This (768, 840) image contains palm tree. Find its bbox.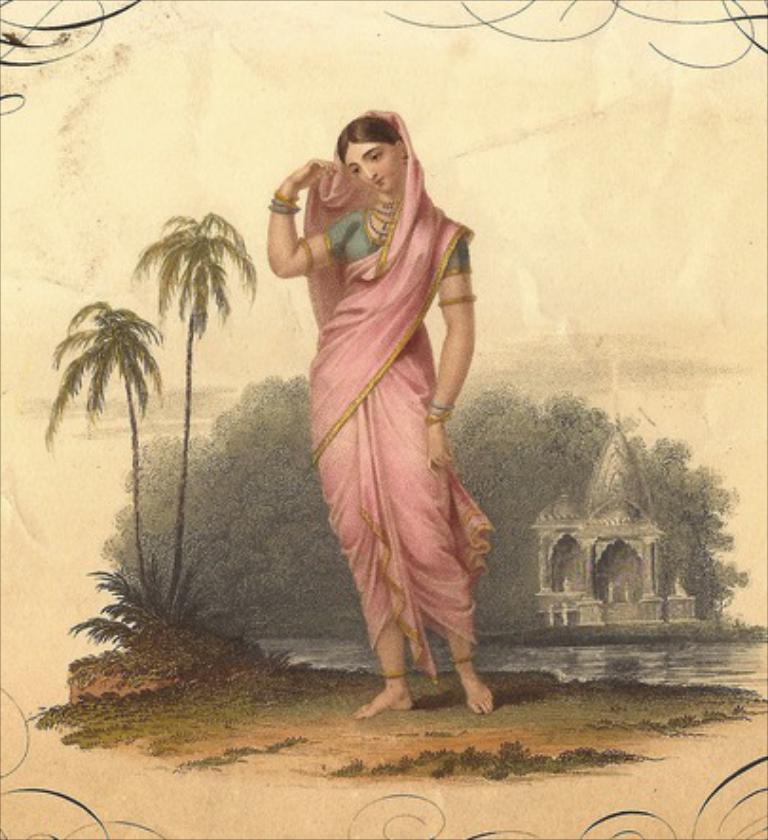
Rect(53, 296, 159, 620).
